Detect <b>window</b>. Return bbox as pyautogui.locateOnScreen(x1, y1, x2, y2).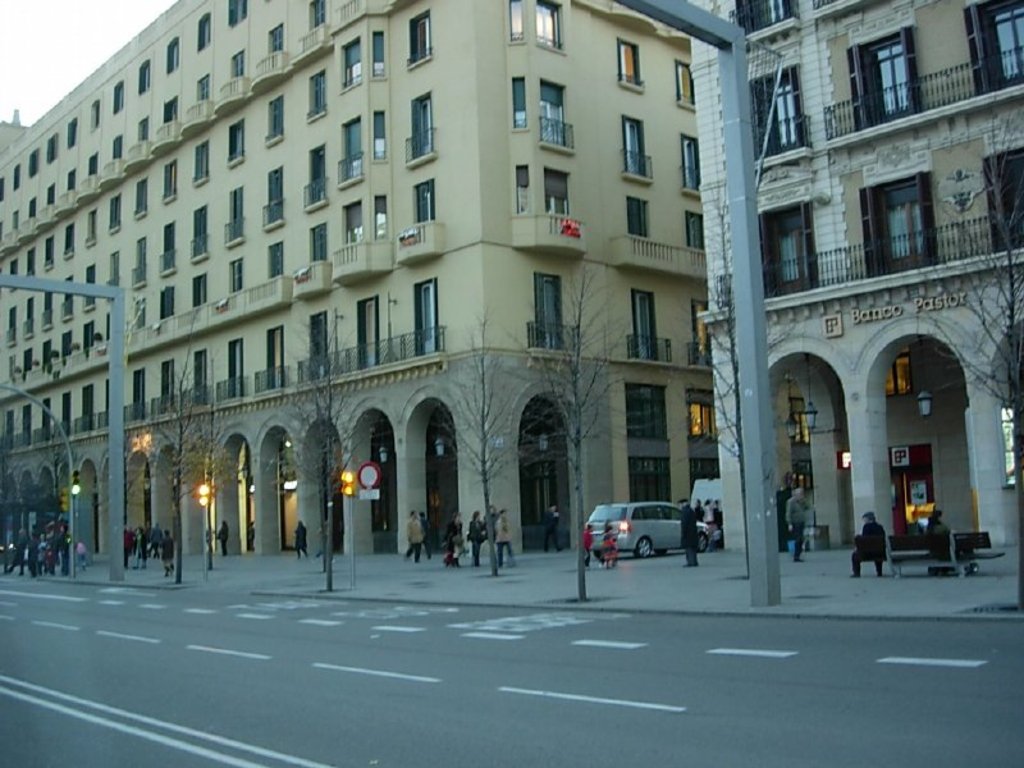
pyautogui.locateOnScreen(413, 8, 434, 65).
